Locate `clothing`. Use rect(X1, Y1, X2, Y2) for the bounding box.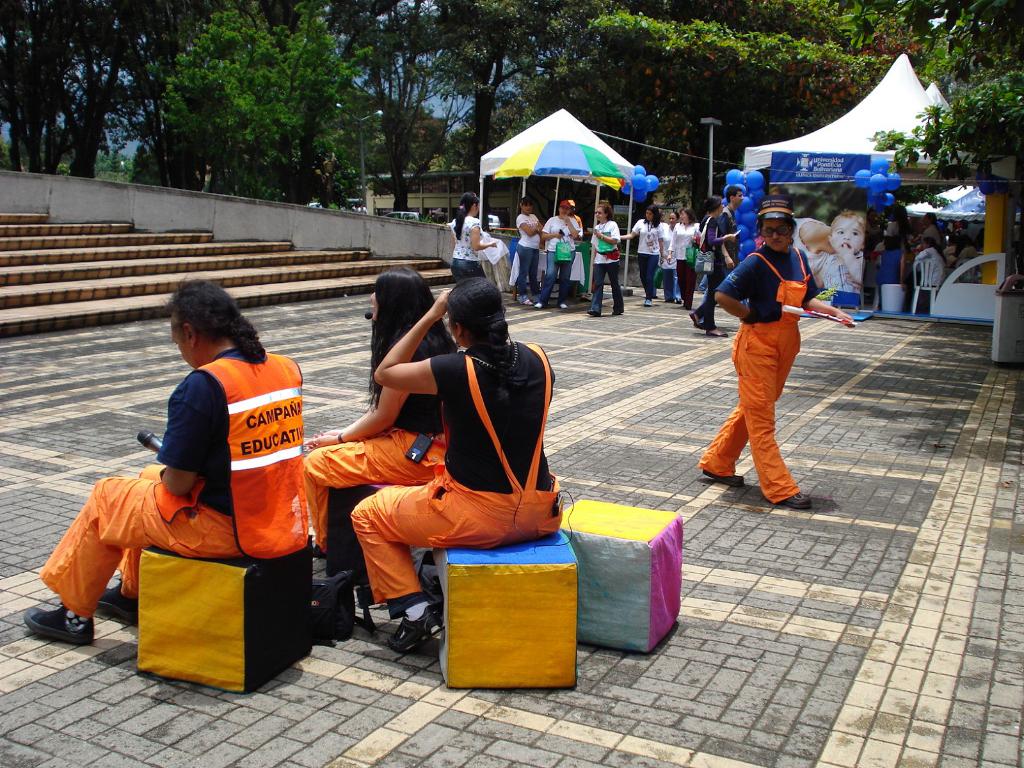
rect(658, 221, 674, 300).
